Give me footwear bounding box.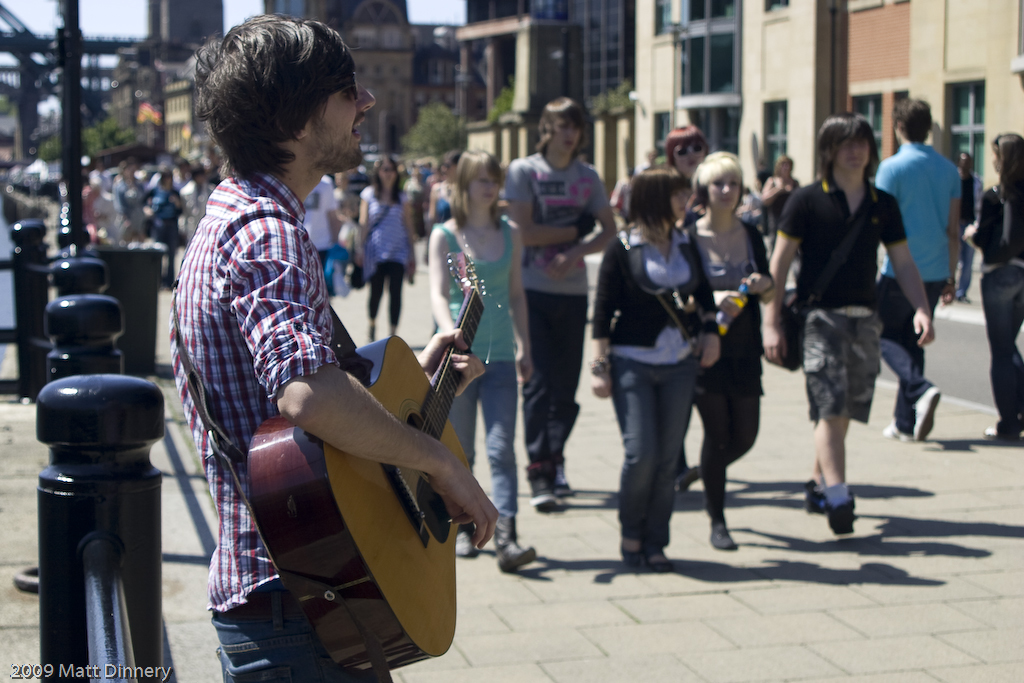
l=807, t=478, r=824, b=513.
